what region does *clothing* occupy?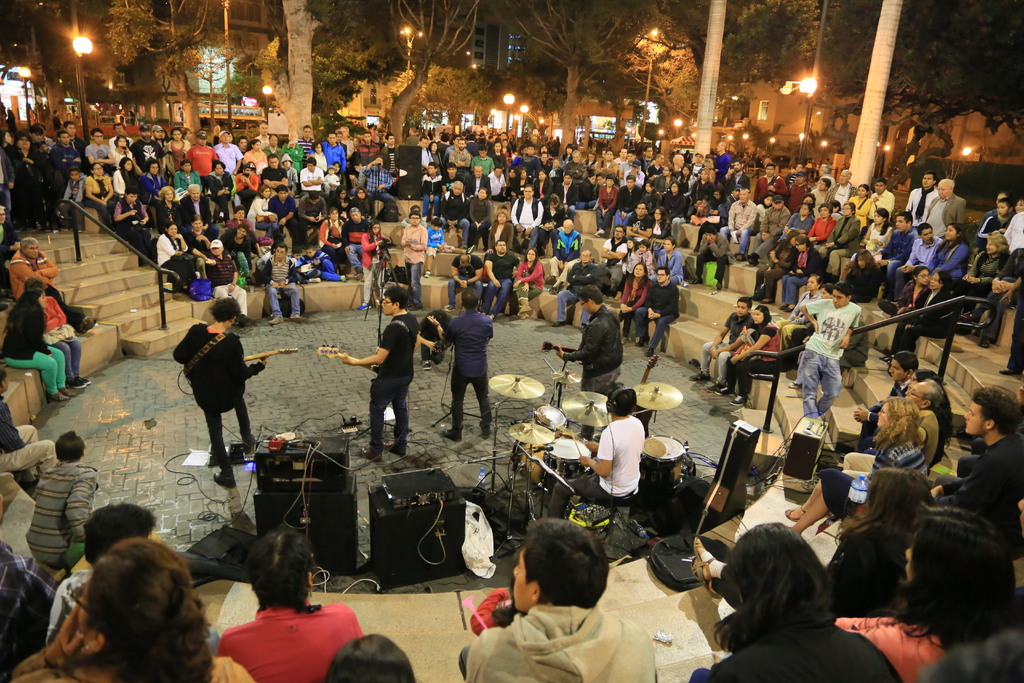
211,611,359,682.
